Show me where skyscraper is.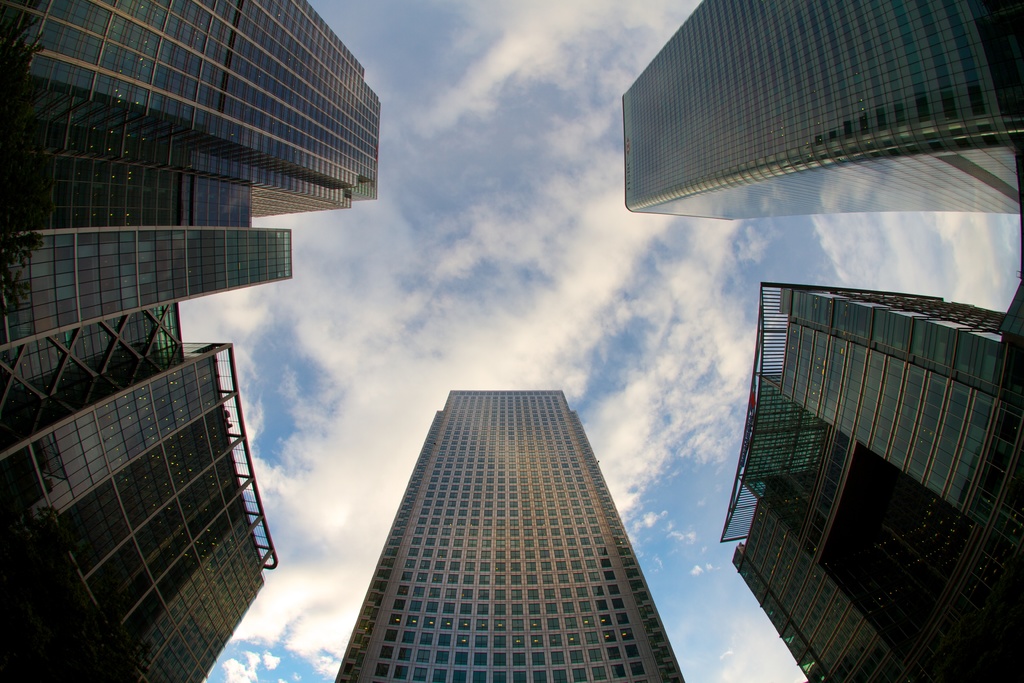
skyscraper is at <region>310, 386, 717, 677</region>.
